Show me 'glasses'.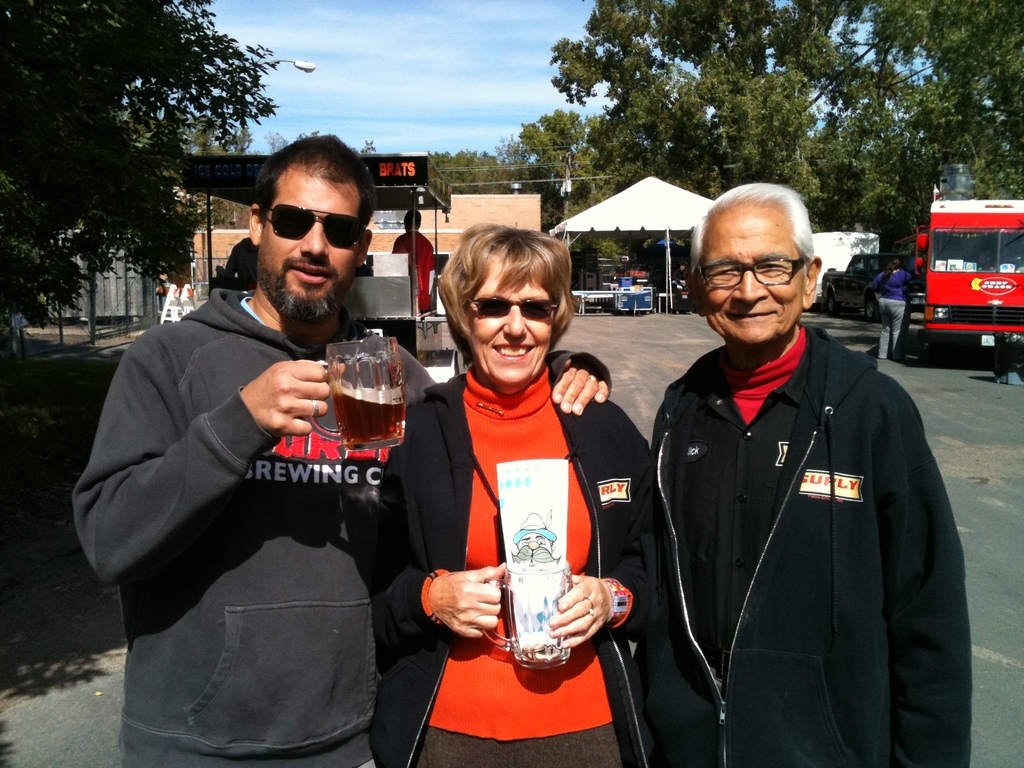
'glasses' is here: Rect(240, 197, 371, 253).
